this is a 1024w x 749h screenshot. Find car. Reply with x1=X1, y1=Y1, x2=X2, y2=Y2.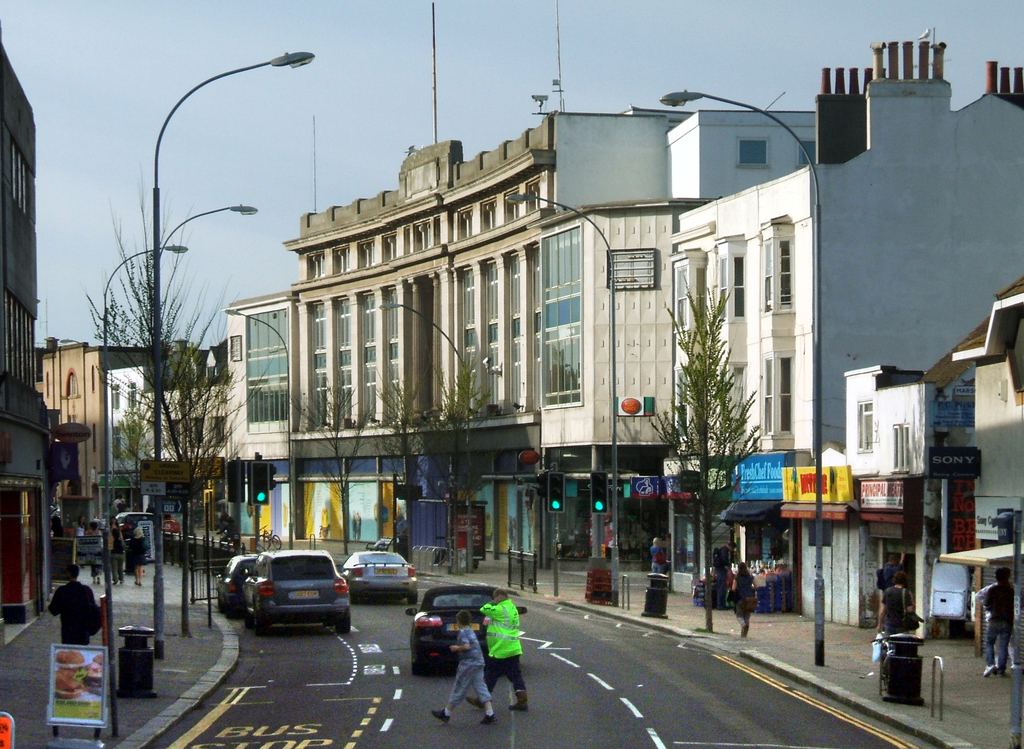
x1=404, y1=584, x2=520, y2=673.
